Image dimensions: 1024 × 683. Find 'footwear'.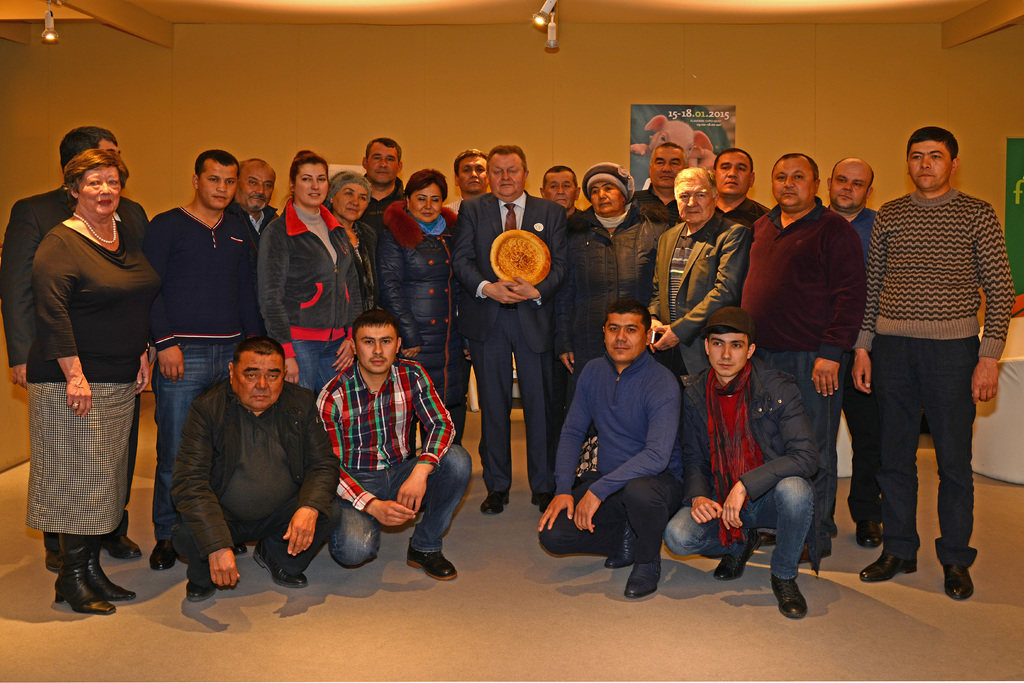
<bbox>856, 519, 882, 549</bbox>.
